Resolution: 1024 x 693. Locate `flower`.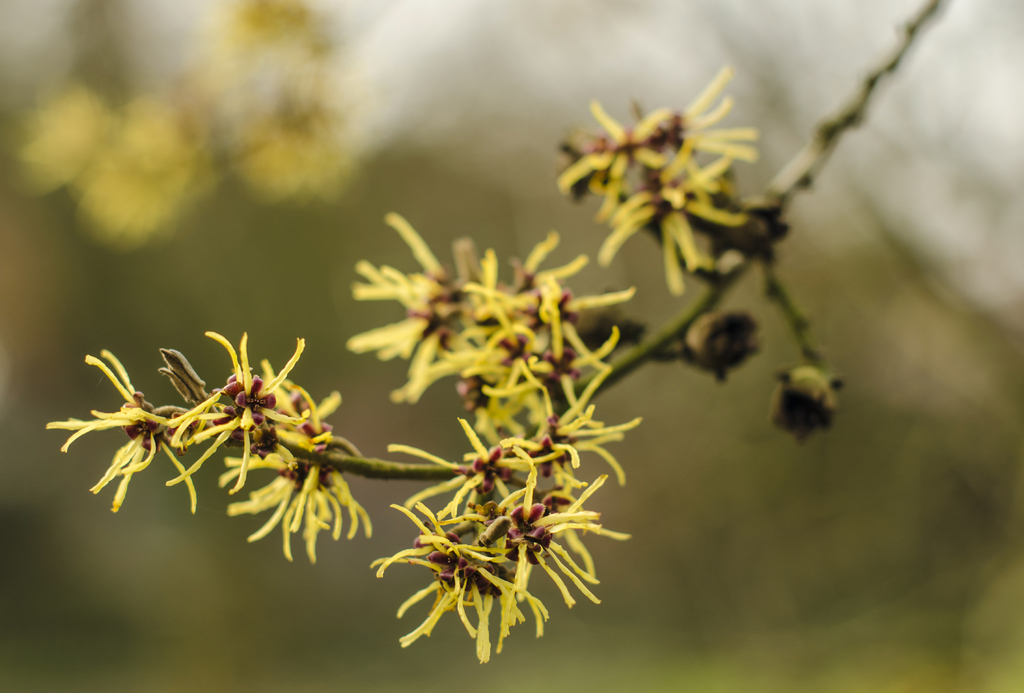
(left=361, top=411, right=638, bottom=662).
